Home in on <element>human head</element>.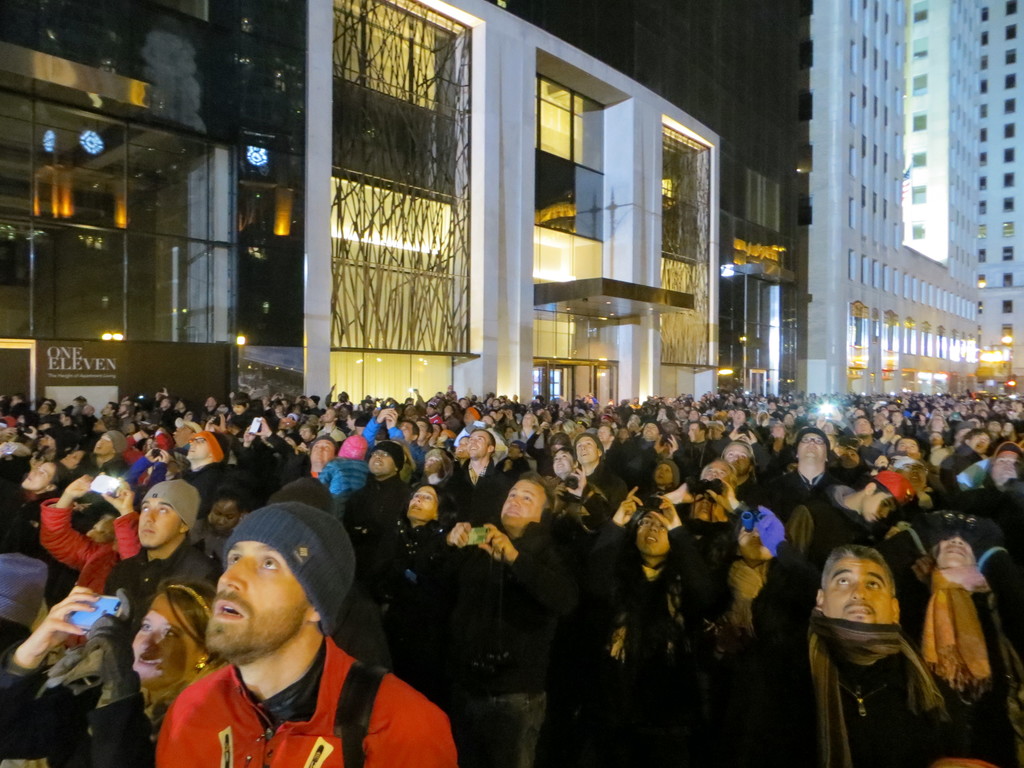
Homed in at bbox(228, 392, 251, 413).
